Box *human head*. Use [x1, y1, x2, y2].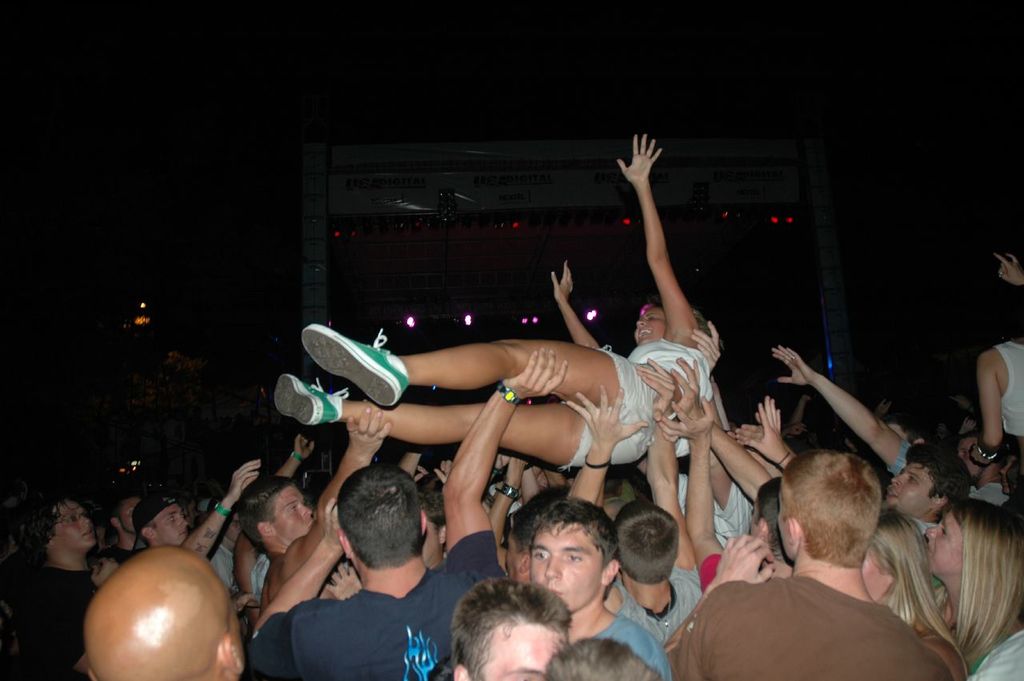
[107, 491, 142, 534].
